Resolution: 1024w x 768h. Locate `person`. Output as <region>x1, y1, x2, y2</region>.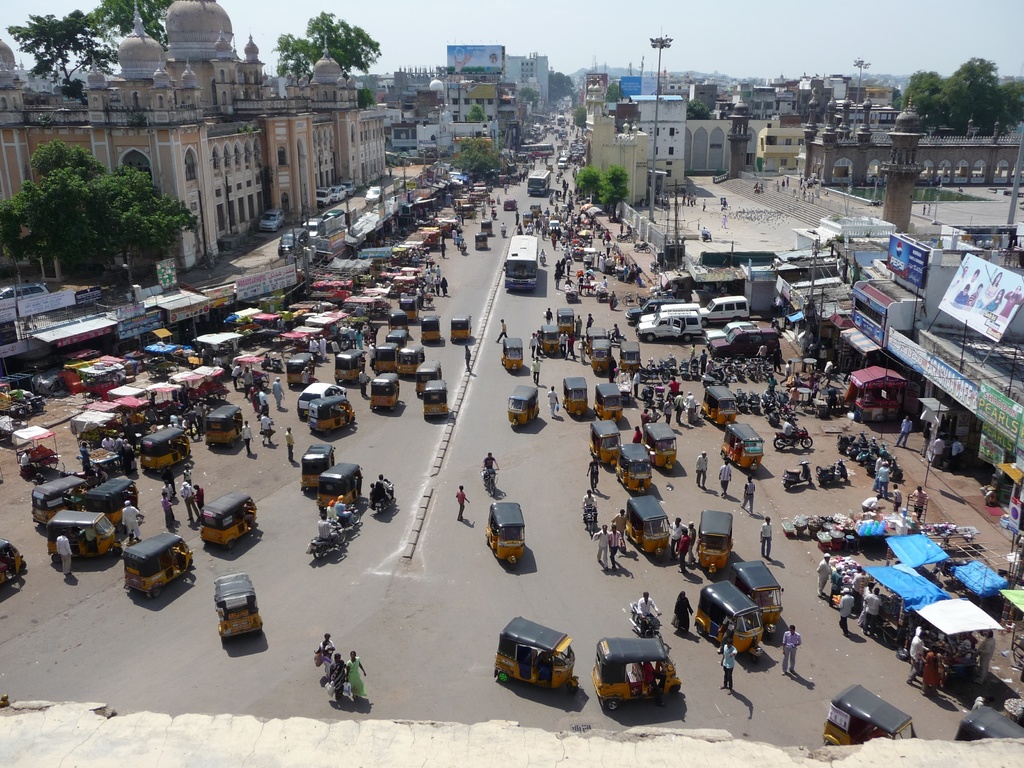
<region>607, 522, 622, 566</region>.
